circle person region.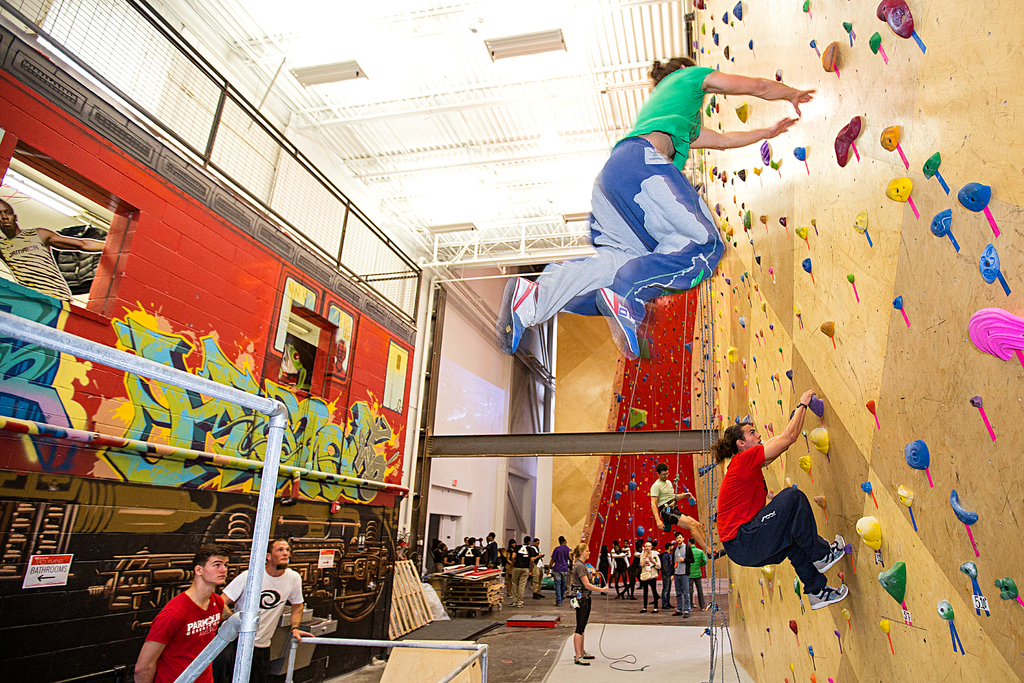
Region: box=[646, 465, 728, 555].
